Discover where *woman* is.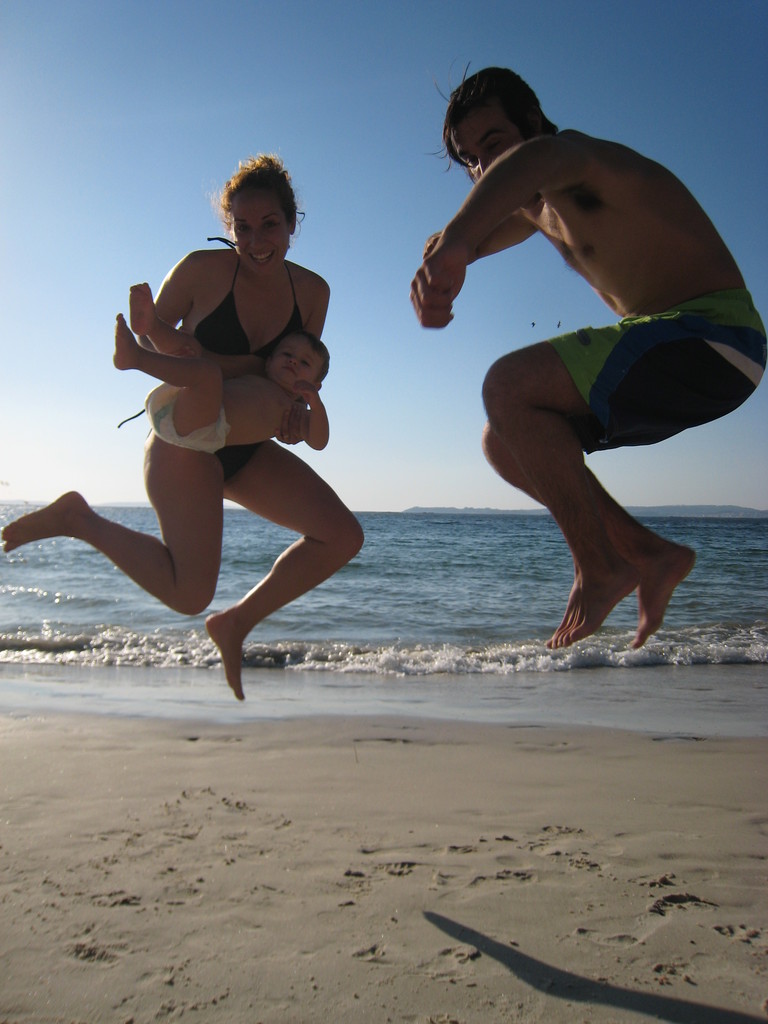
Discovered at 84:144:367:687.
